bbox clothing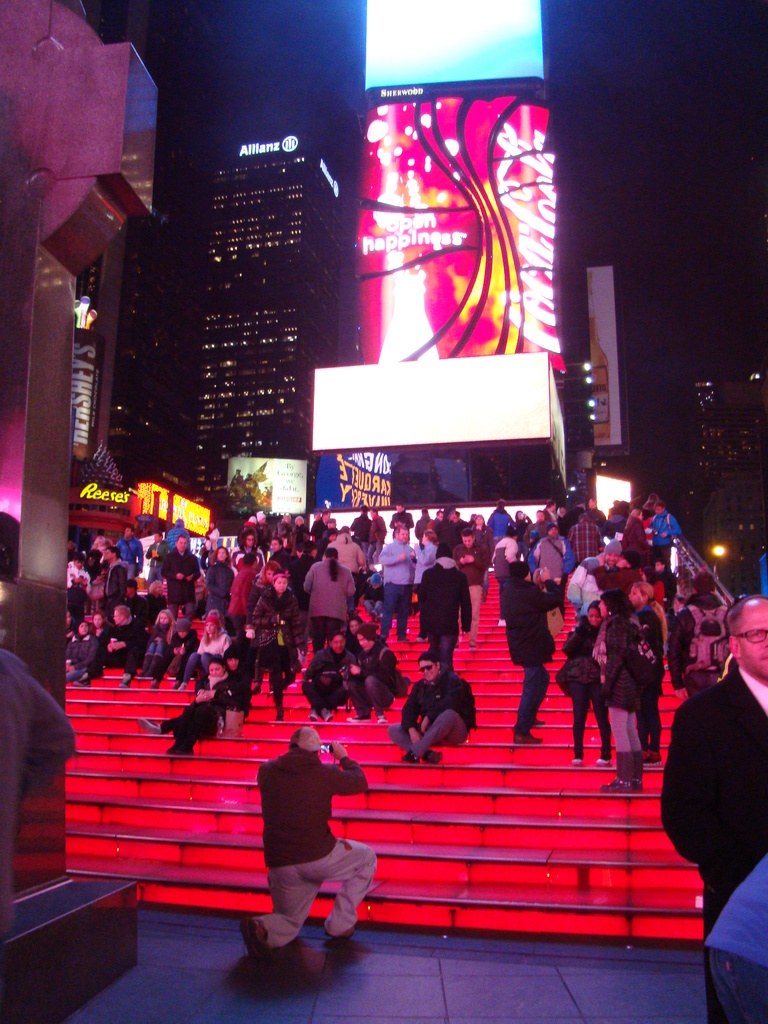
{"left": 264, "top": 598, "right": 296, "bottom": 703}
